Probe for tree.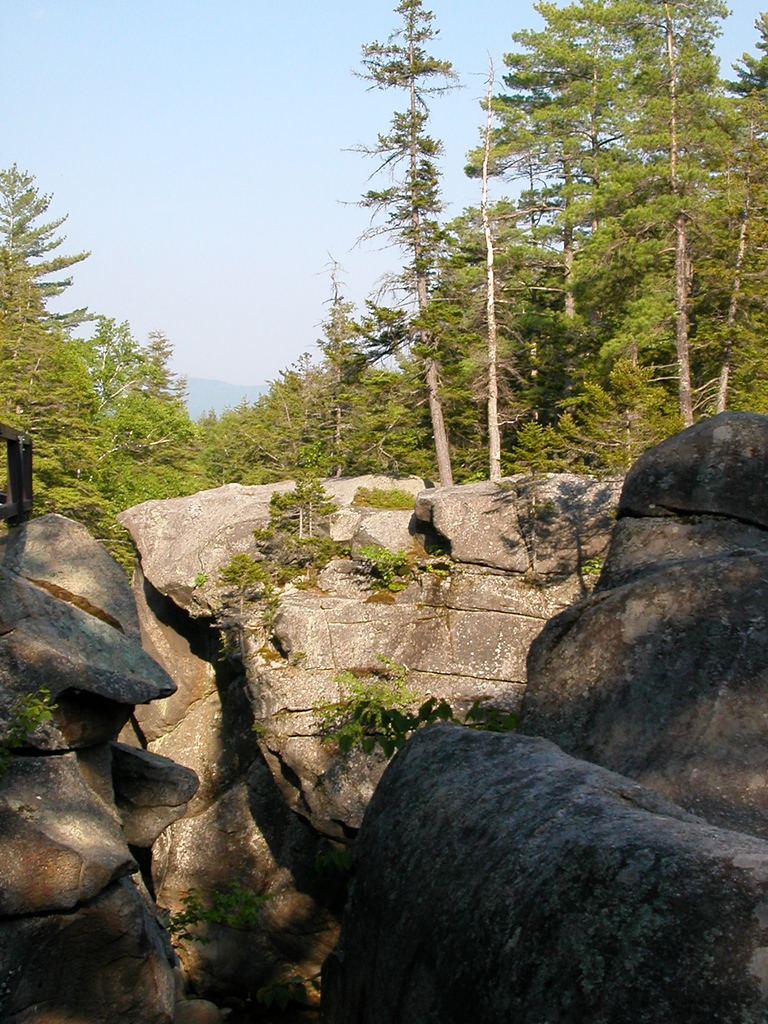
Probe result: locate(0, 161, 84, 289).
